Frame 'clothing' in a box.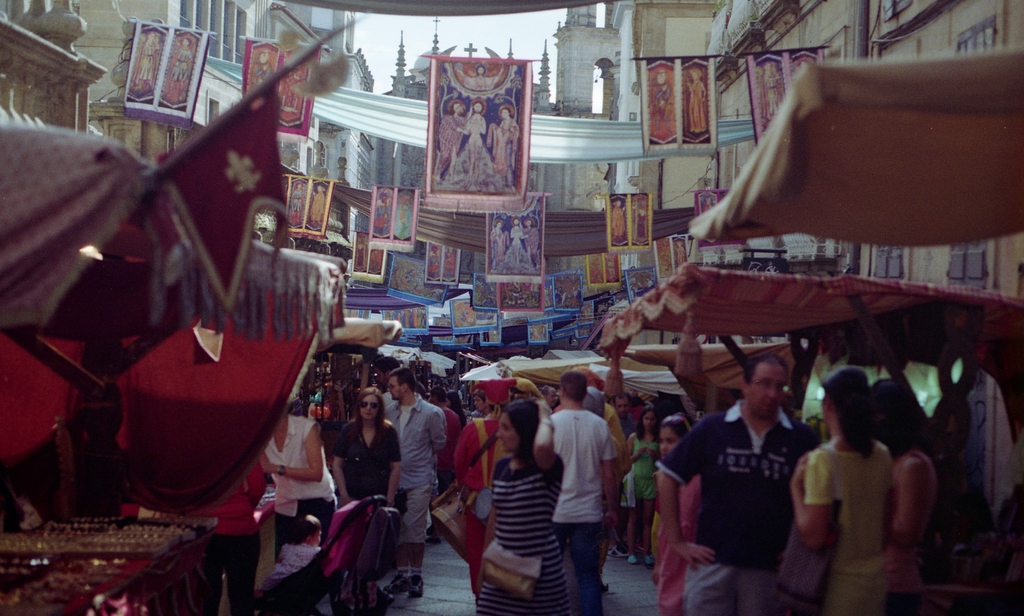
bbox(550, 410, 618, 615).
